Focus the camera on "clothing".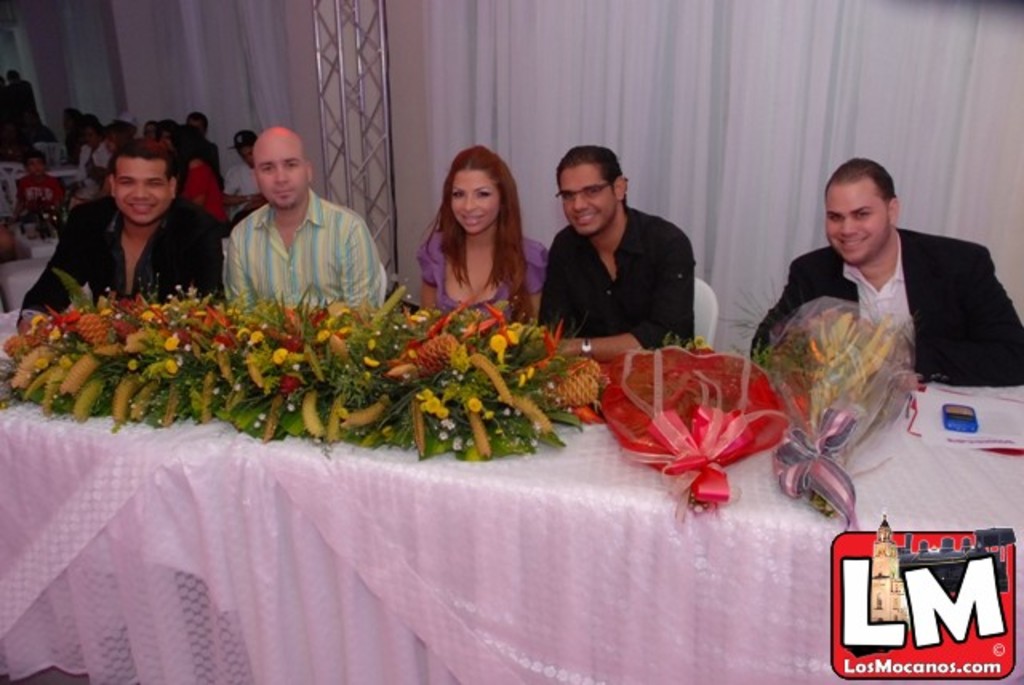
Focus region: bbox(190, 168, 381, 315).
